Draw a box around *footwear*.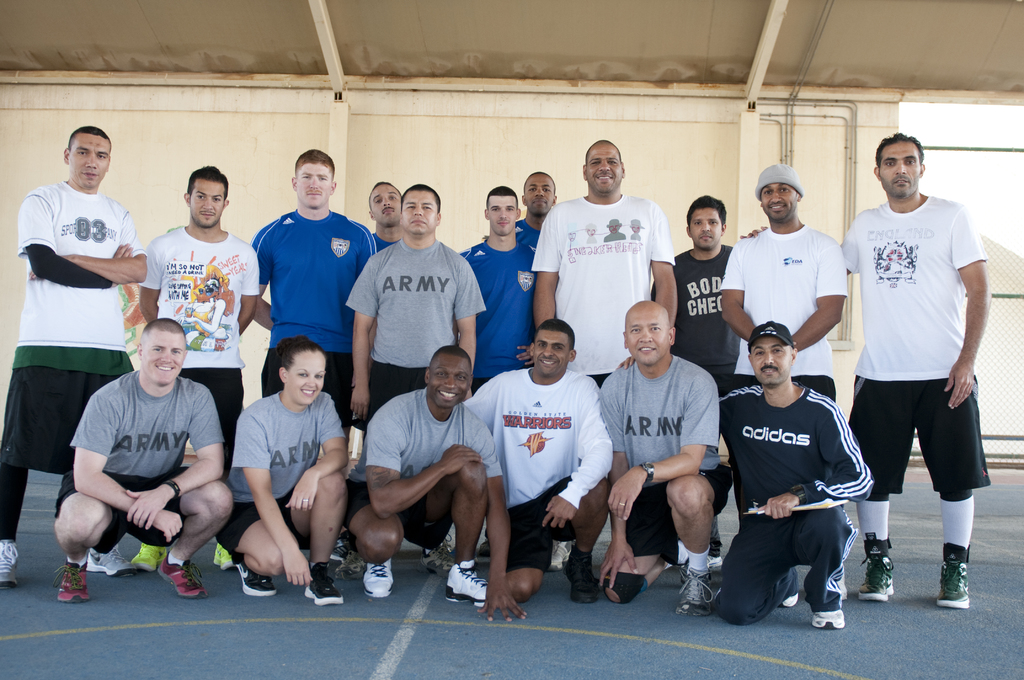
bbox=[808, 609, 848, 631].
